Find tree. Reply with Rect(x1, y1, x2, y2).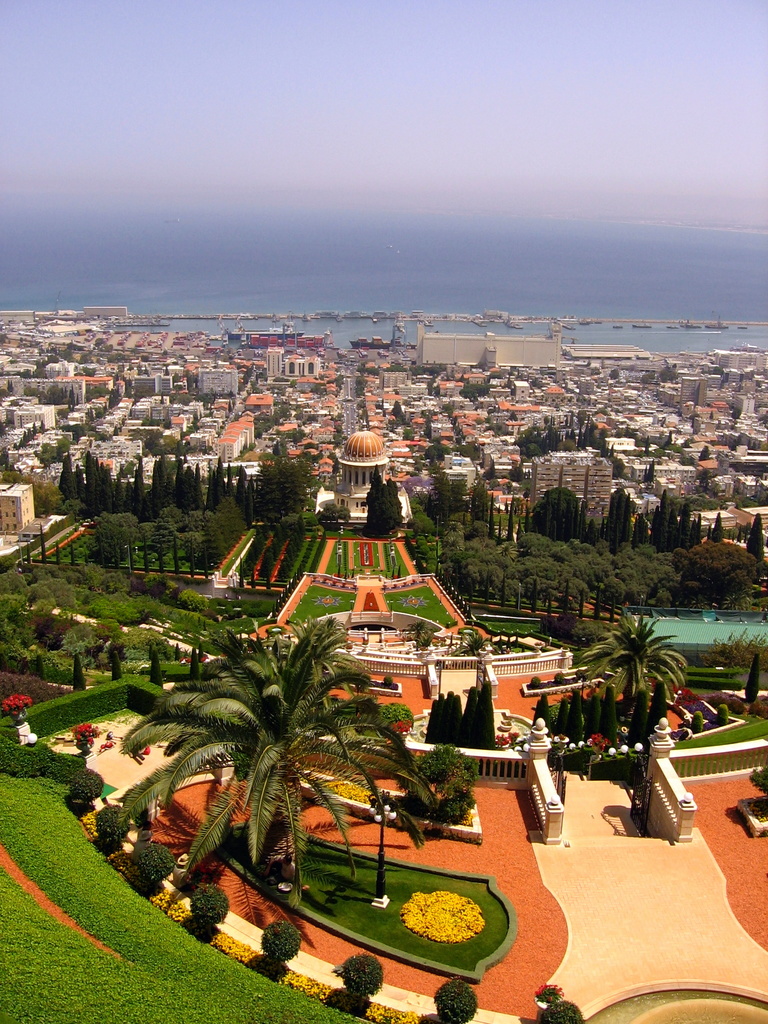
Rect(422, 440, 451, 472).
